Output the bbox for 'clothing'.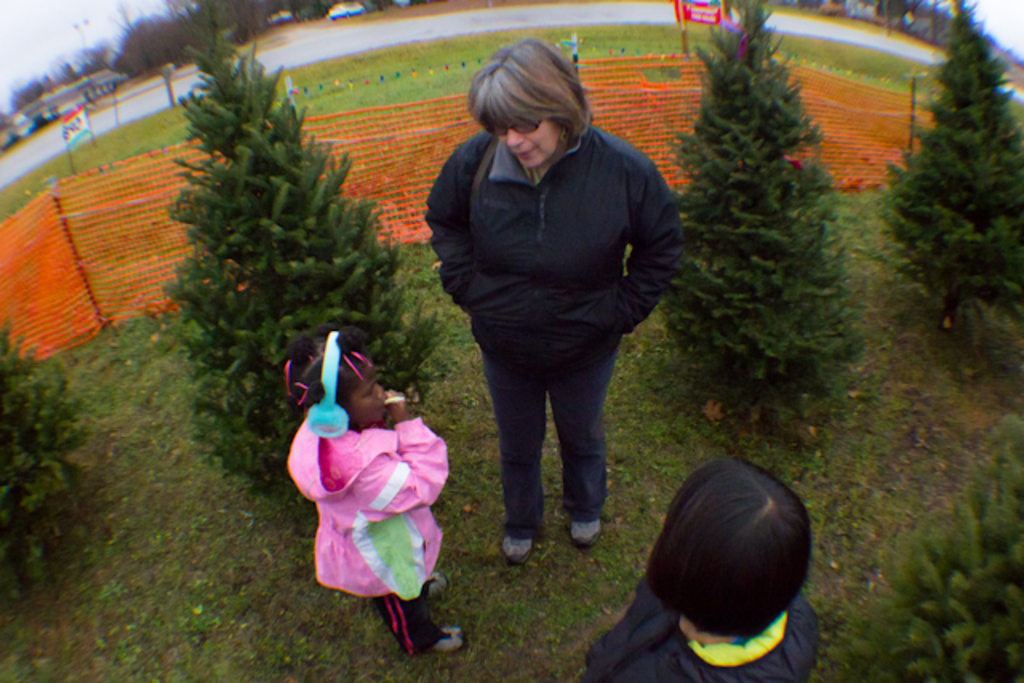
[290,373,446,613].
